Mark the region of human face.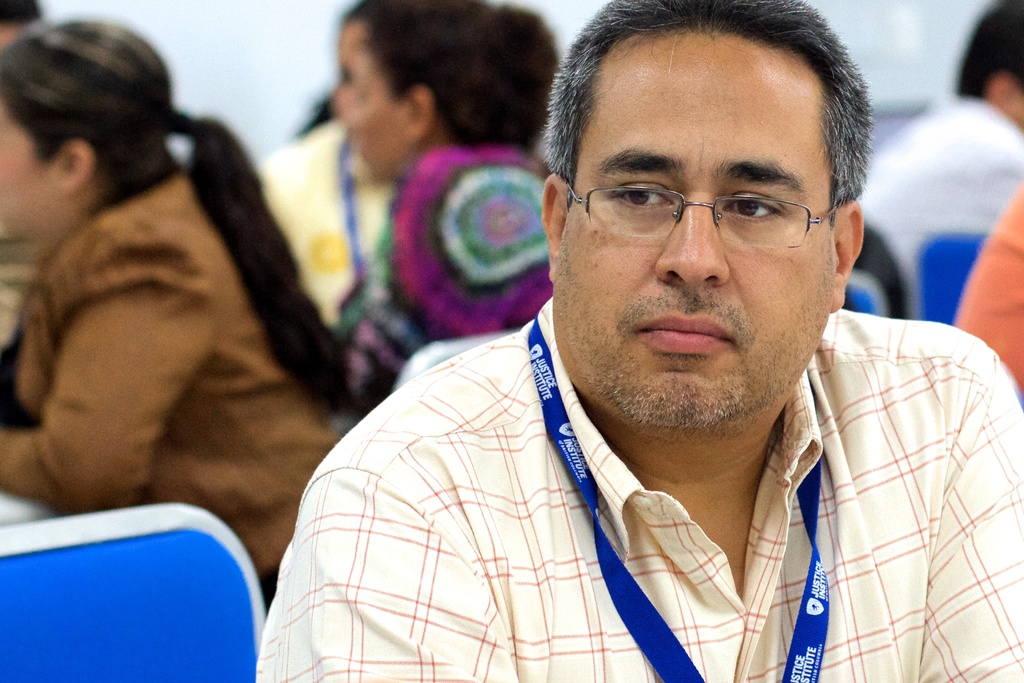
Region: 553/26/834/433.
